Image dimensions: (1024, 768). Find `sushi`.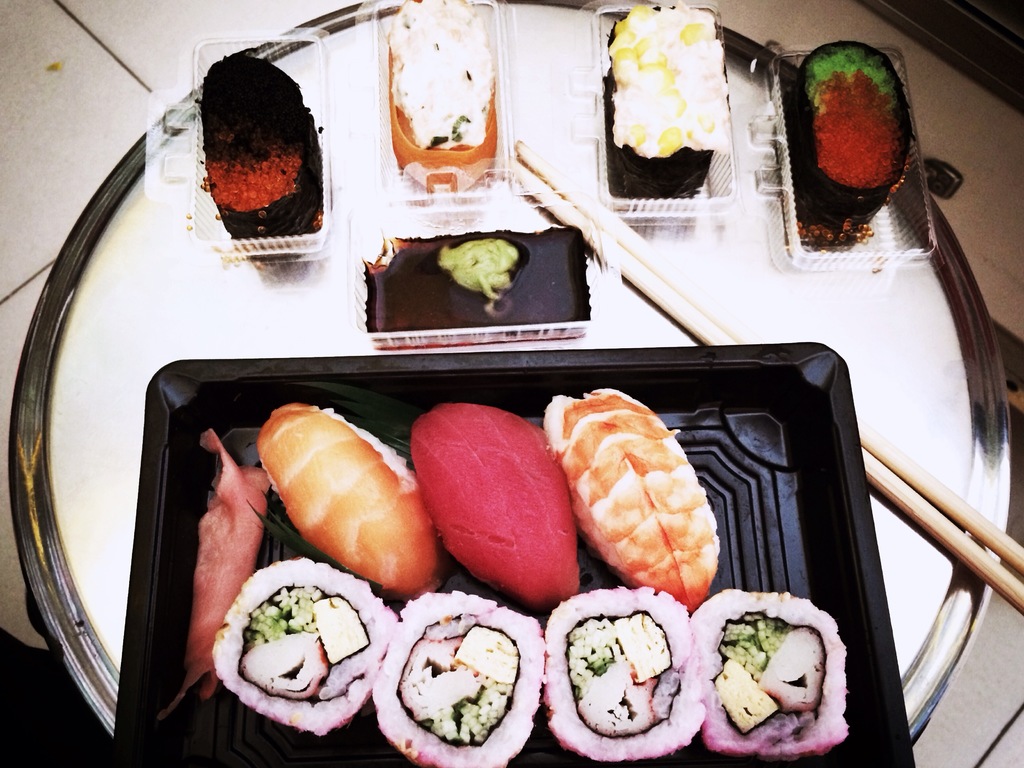
541:579:711:760.
